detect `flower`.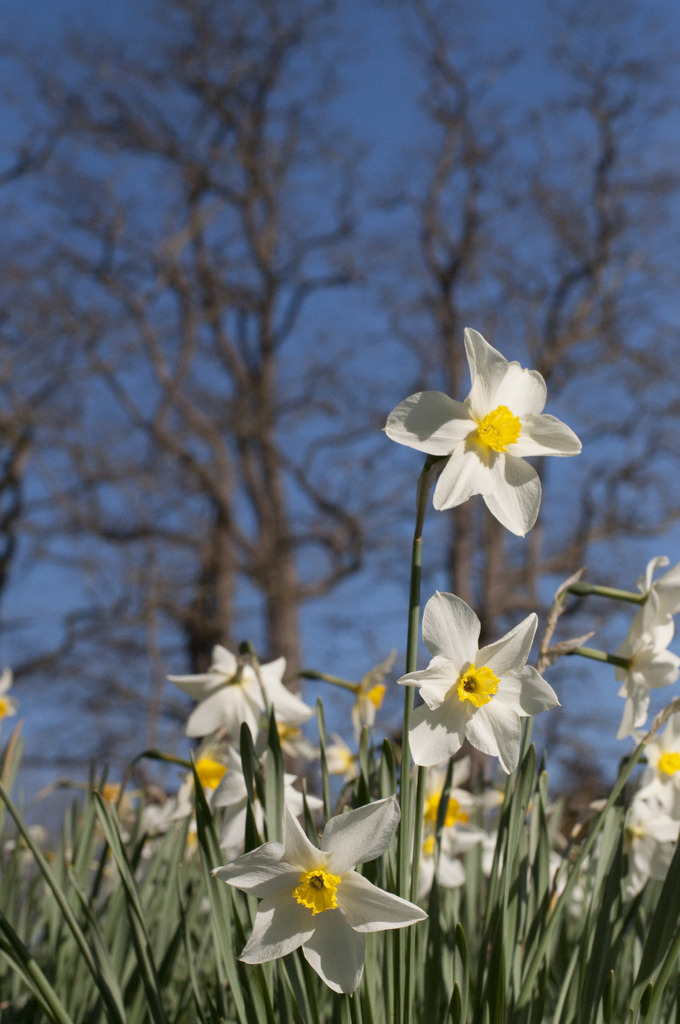
Detected at [left=399, top=592, right=555, bottom=777].
